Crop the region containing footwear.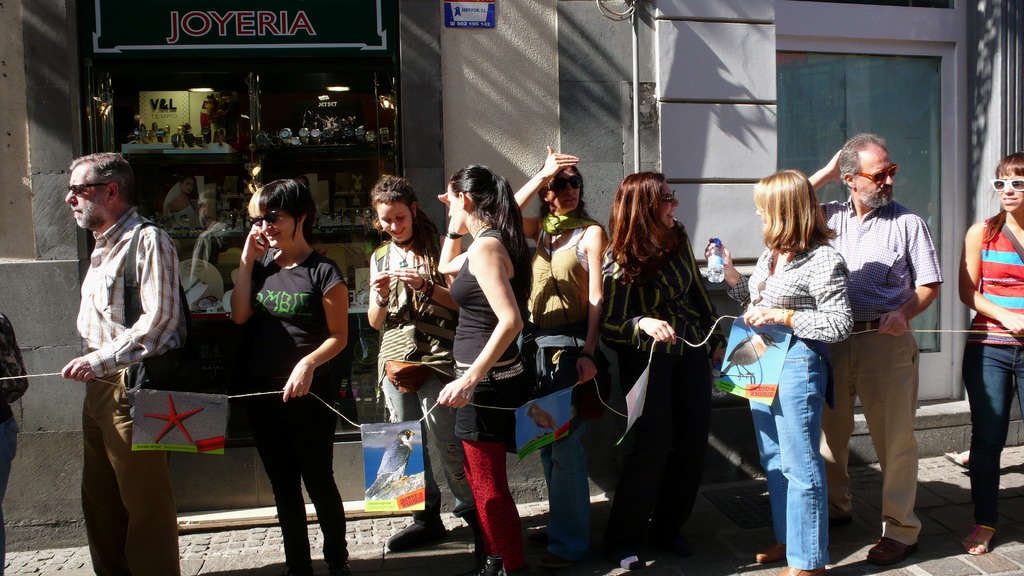
Crop region: BBox(497, 567, 524, 575).
